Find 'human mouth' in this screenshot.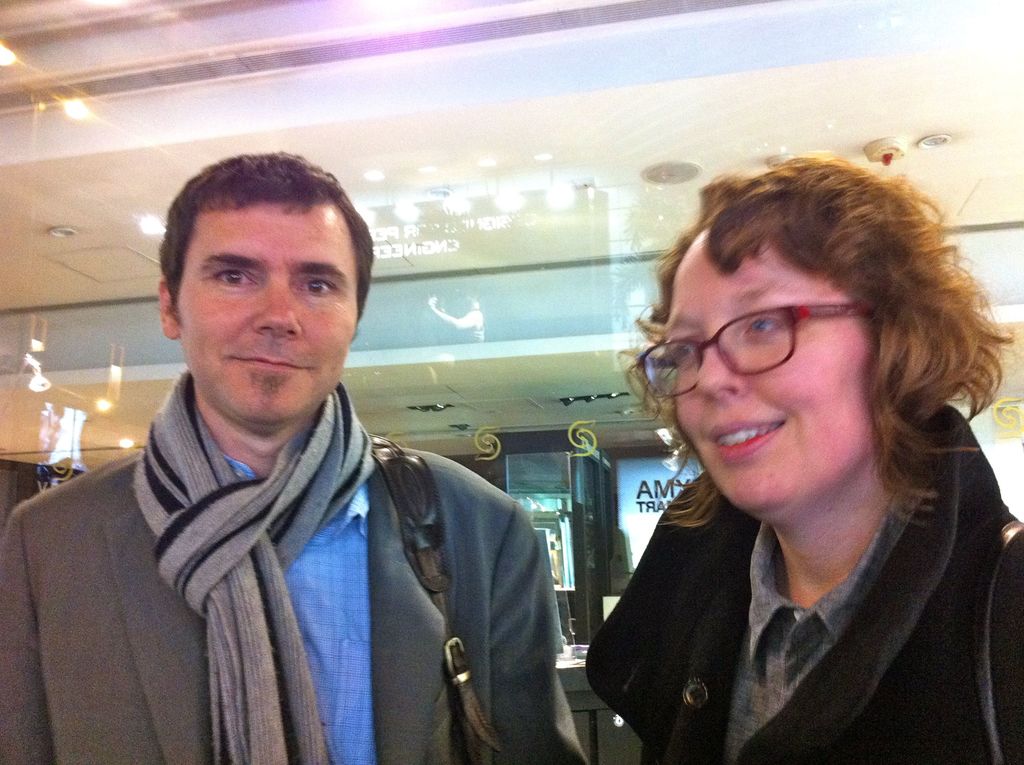
The bounding box for 'human mouth' is (212,340,312,392).
